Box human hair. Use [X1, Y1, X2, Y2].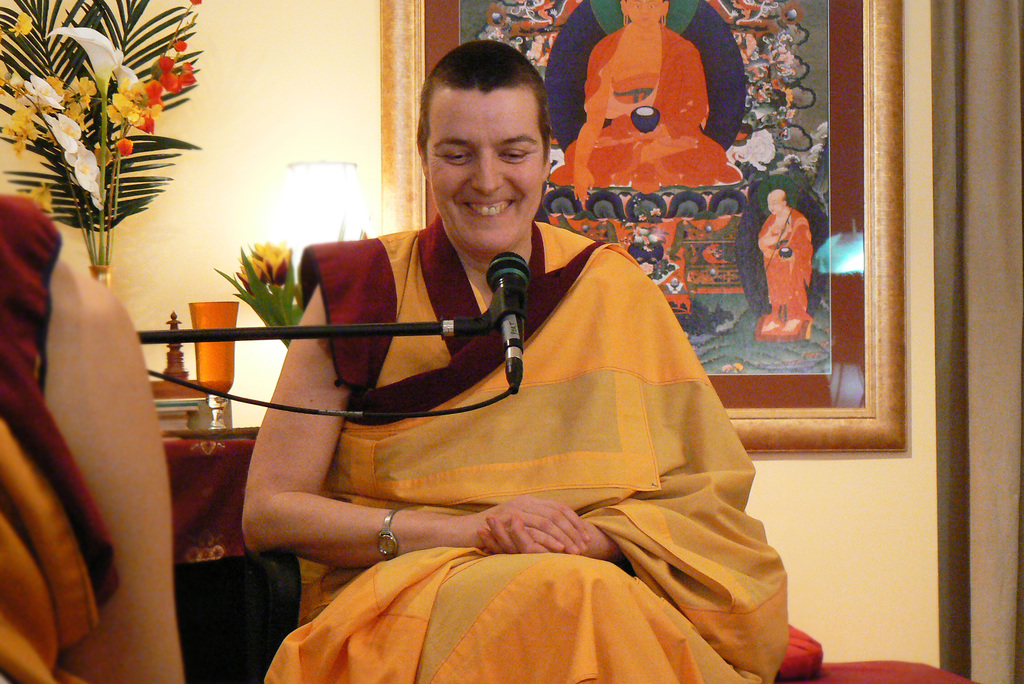
[625, 0, 666, 4].
